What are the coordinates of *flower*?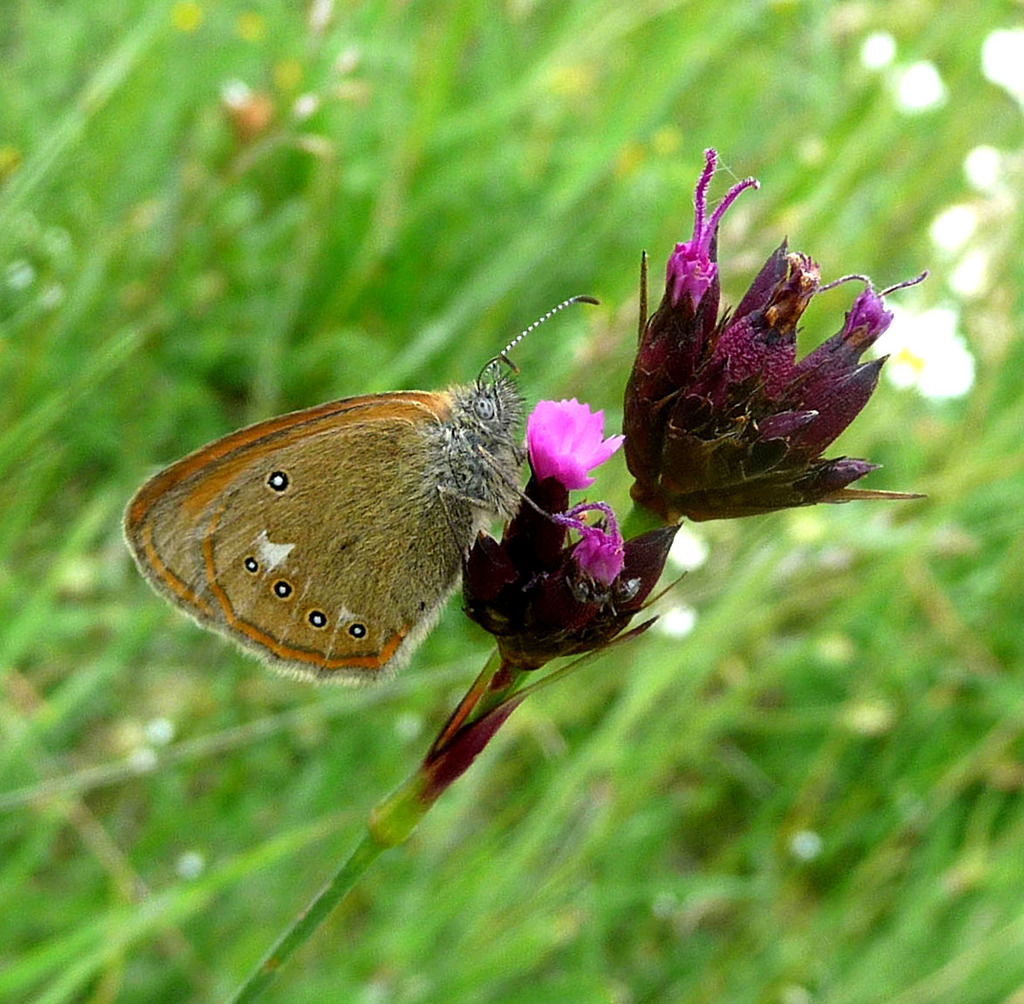
(529, 396, 624, 495).
